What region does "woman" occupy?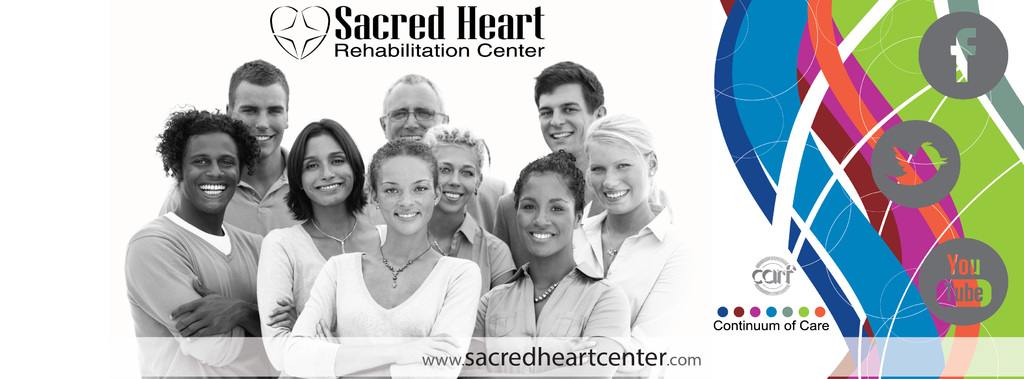
bbox(470, 147, 627, 378).
